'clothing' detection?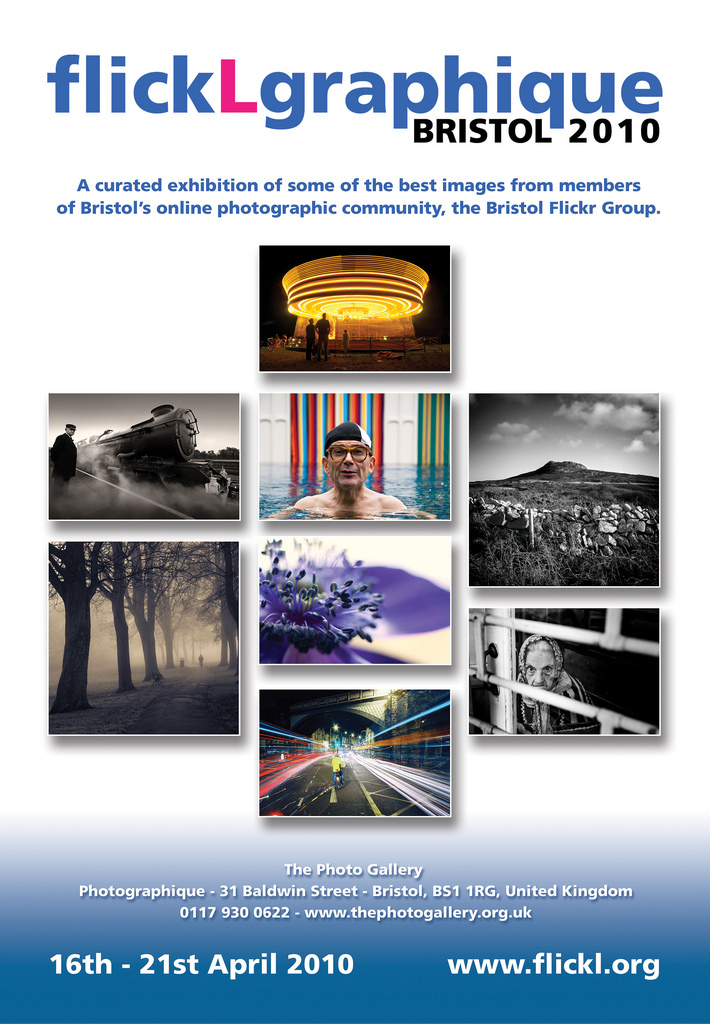
locate(517, 639, 595, 738)
